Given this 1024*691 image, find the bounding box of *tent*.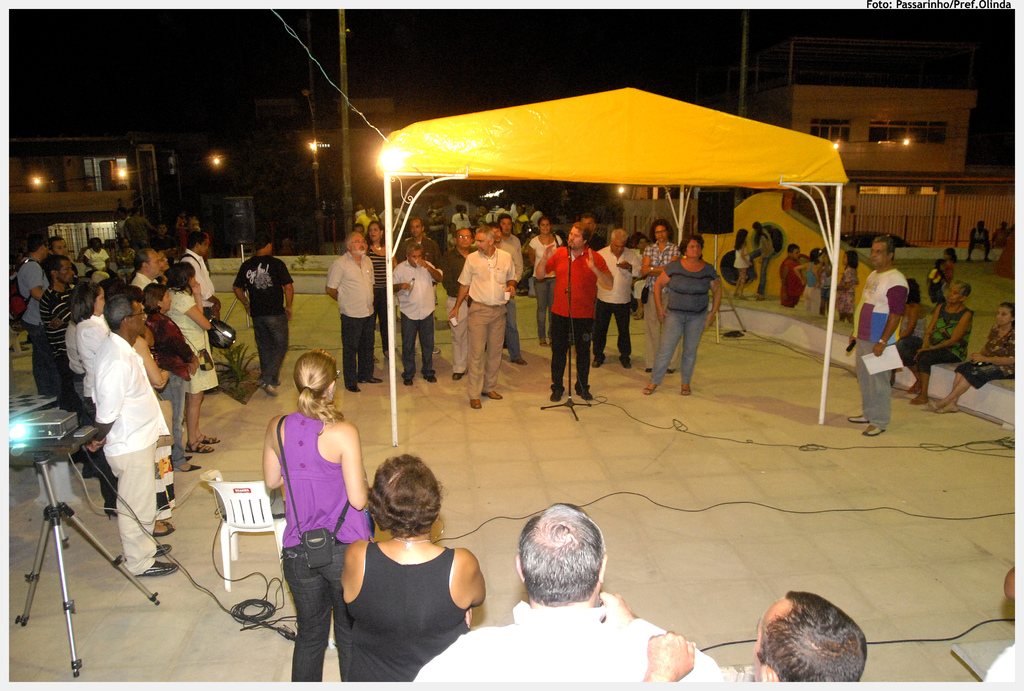
{"x1": 384, "y1": 90, "x2": 849, "y2": 379}.
